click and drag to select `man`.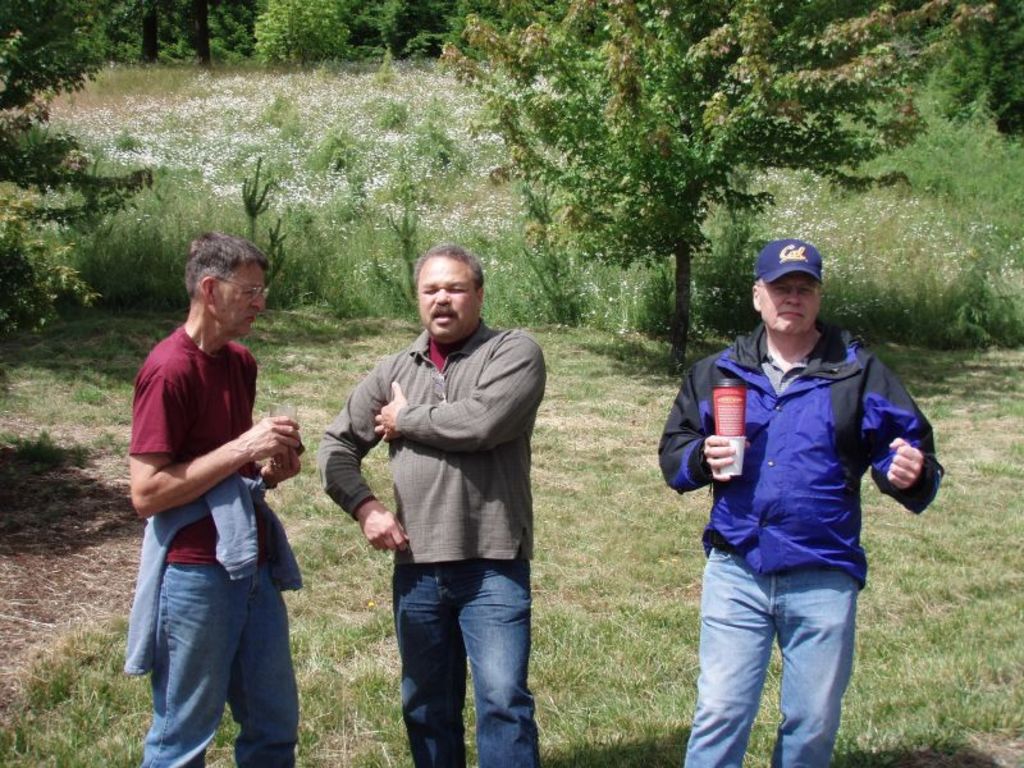
Selection: BBox(120, 216, 306, 767).
